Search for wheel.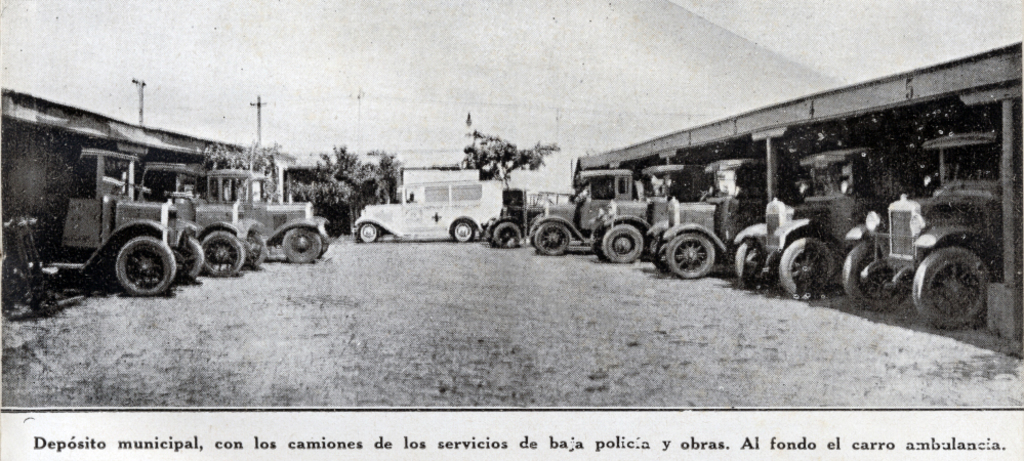
Found at [left=318, top=234, right=329, bottom=251].
